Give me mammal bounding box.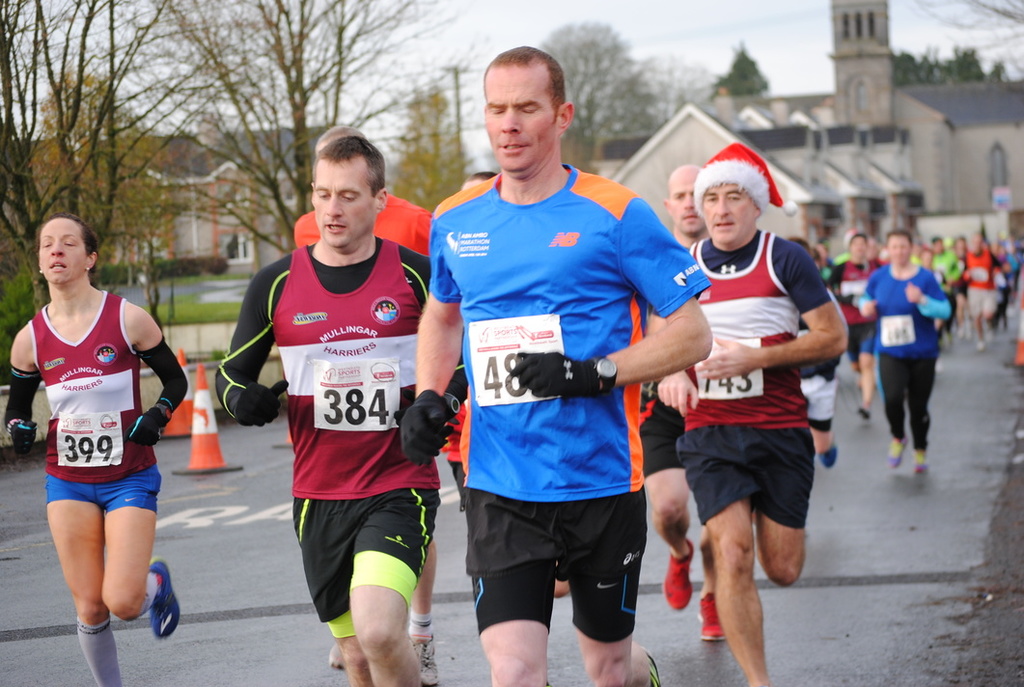
(left=288, top=132, right=435, bottom=675).
